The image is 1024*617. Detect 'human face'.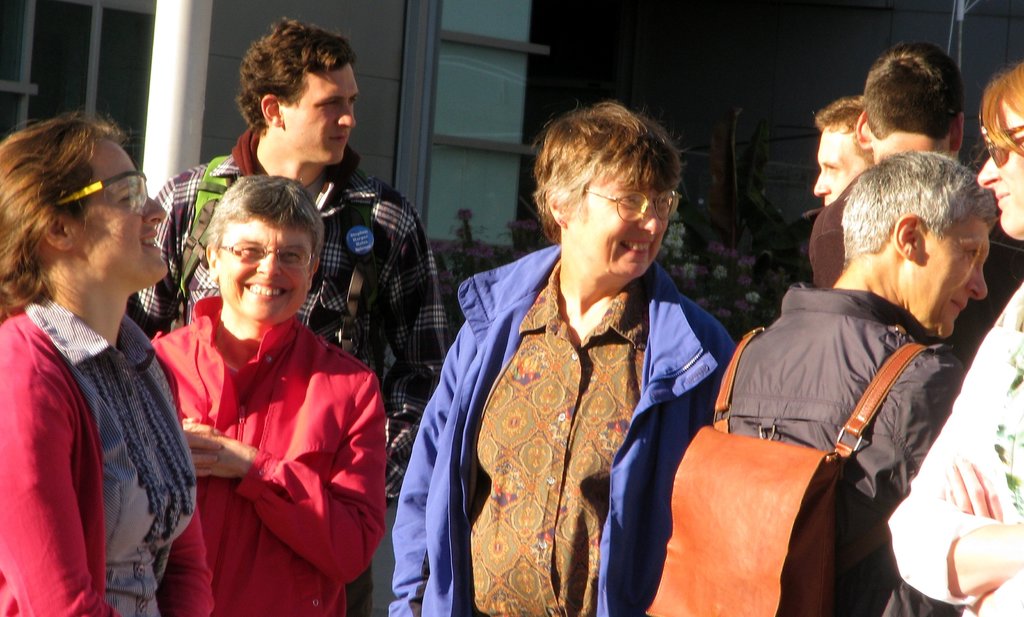
Detection: x1=815, y1=125, x2=857, y2=199.
